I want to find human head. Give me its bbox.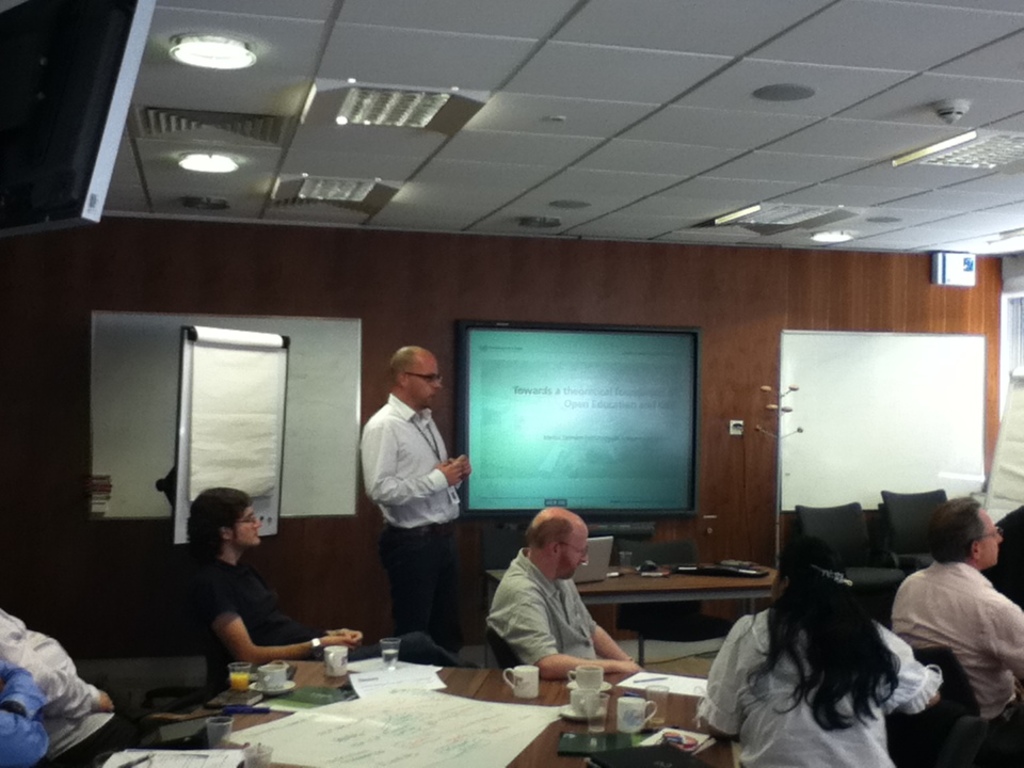
pyautogui.locateOnScreen(524, 502, 592, 578).
